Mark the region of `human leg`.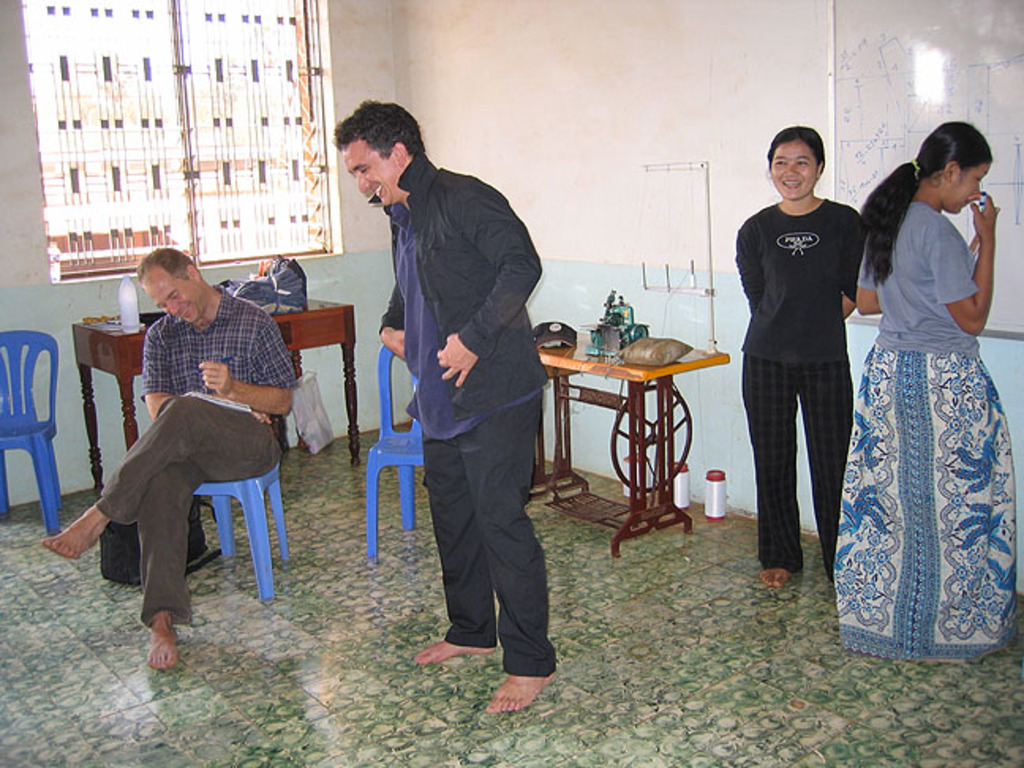
Region: BBox(741, 356, 798, 596).
